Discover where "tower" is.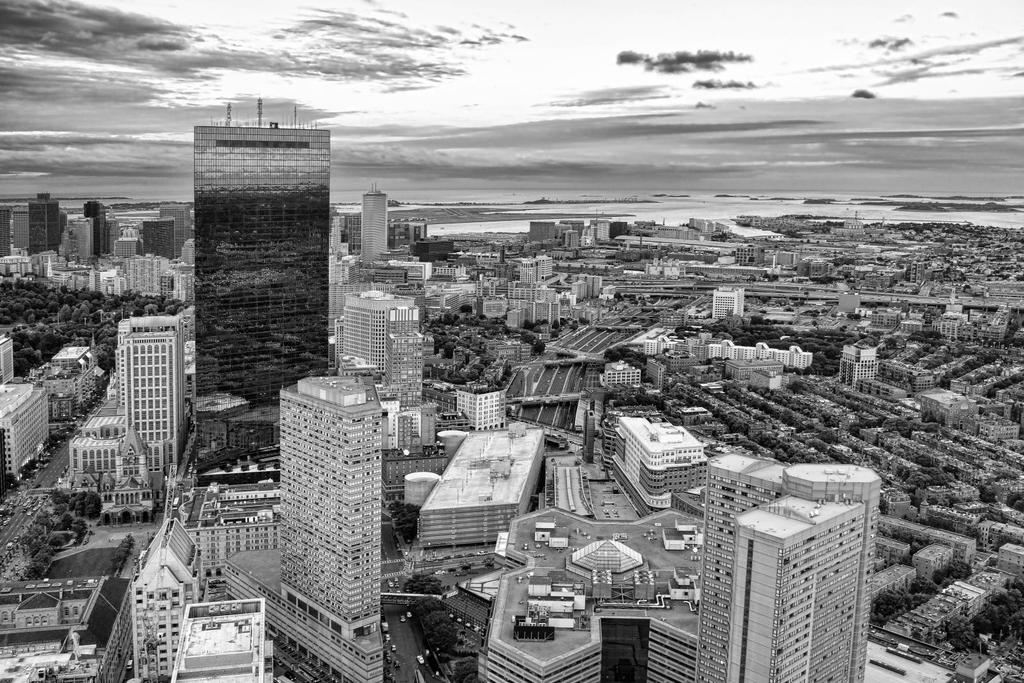
Discovered at box(362, 188, 391, 264).
